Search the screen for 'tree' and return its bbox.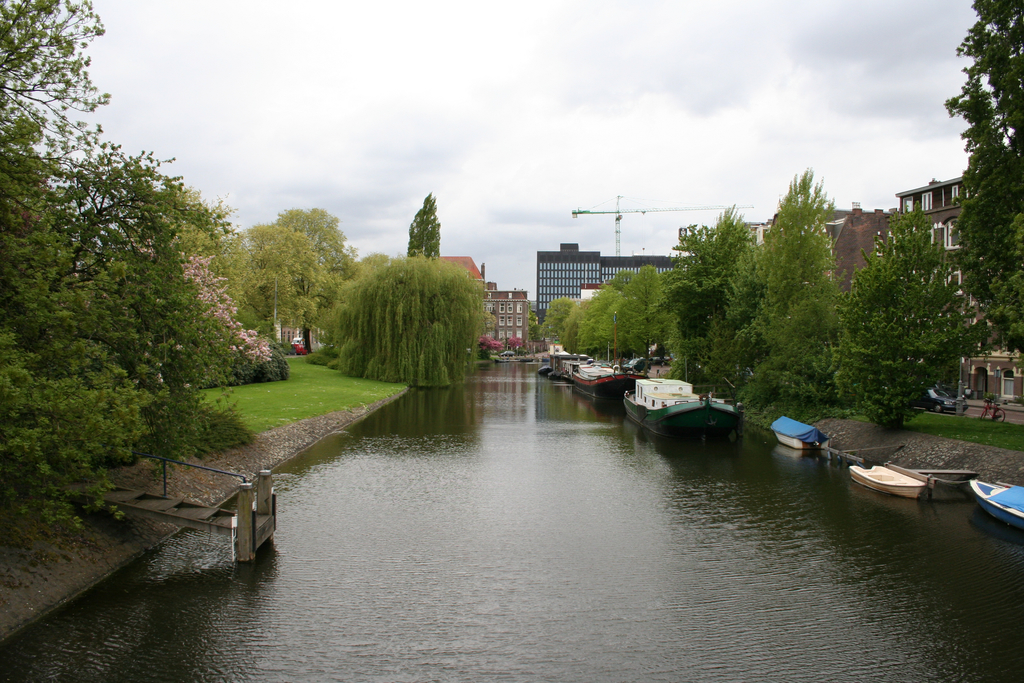
Found: region(931, 0, 1023, 383).
